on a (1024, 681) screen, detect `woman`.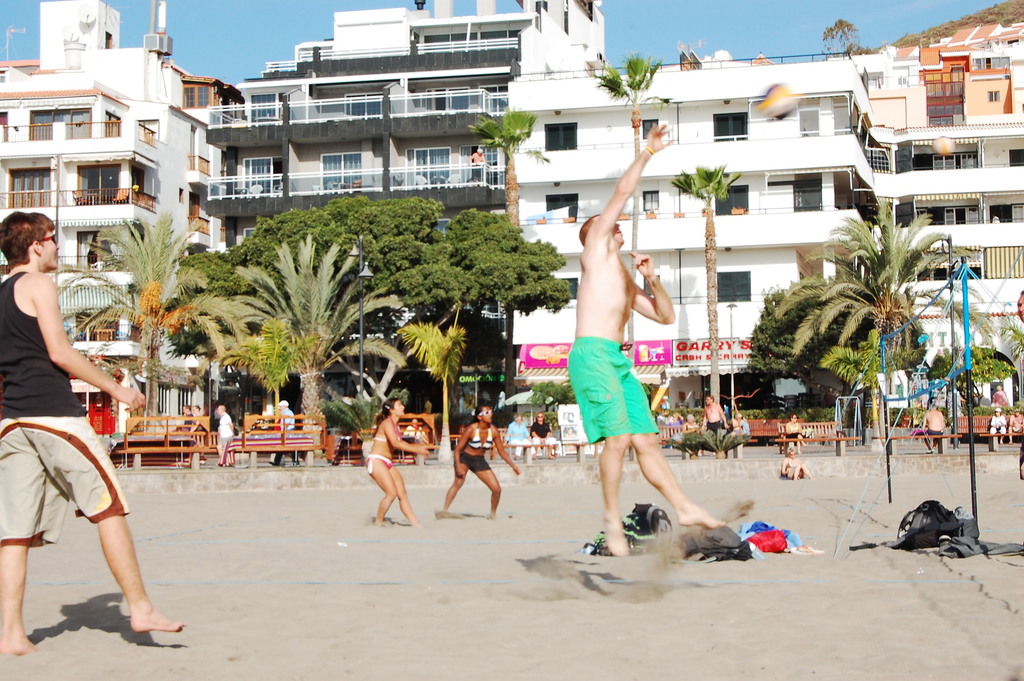
<bbox>442, 404, 525, 518</bbox>.
